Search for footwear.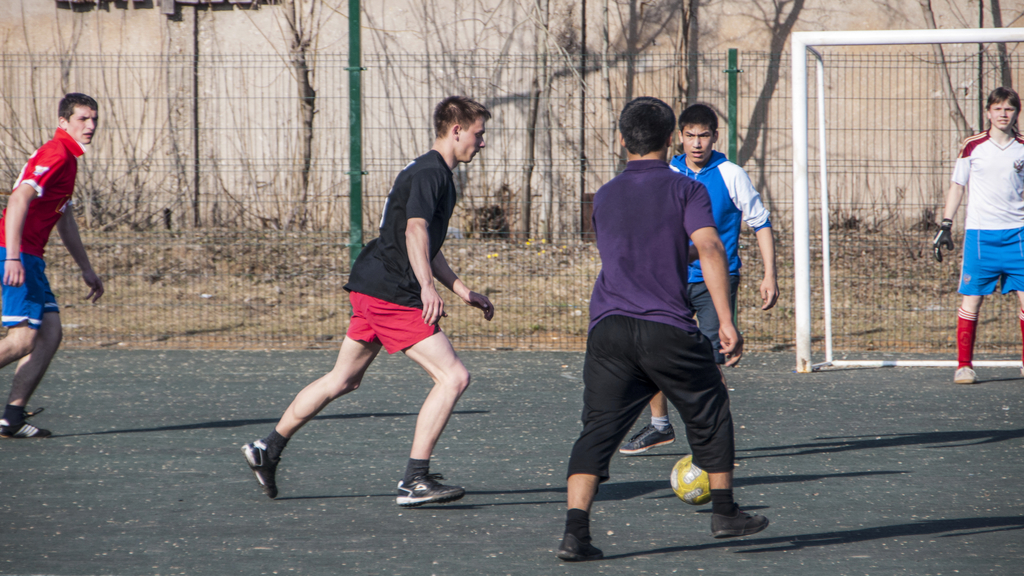
Found at bbox=(620, 424, 675, 452).
